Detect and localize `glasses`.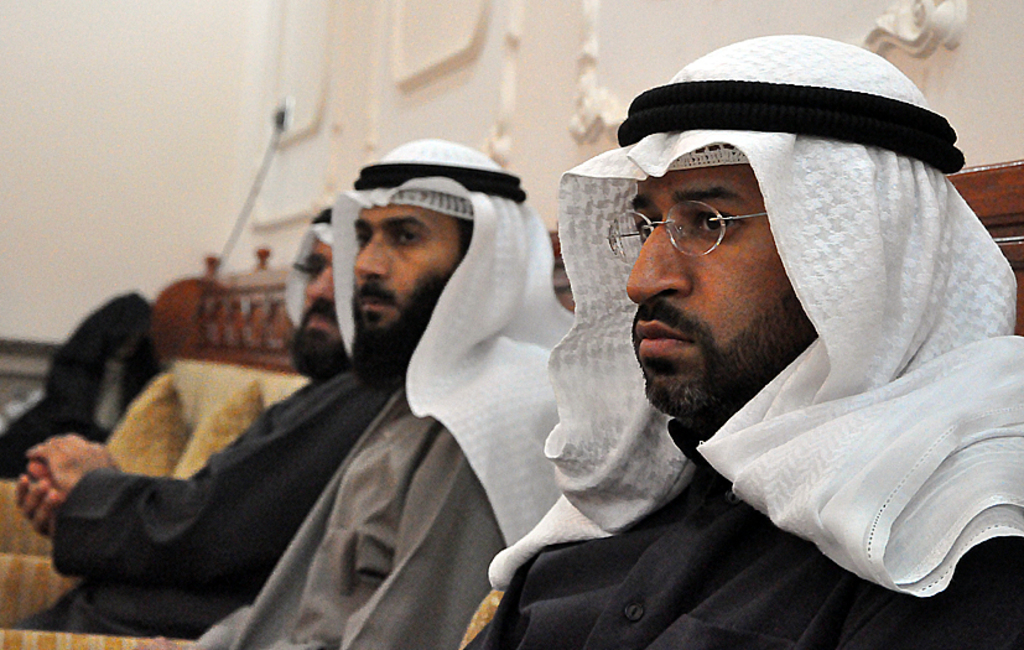
Localized at <bbox>291, 258, 337, 276</bbox>.
